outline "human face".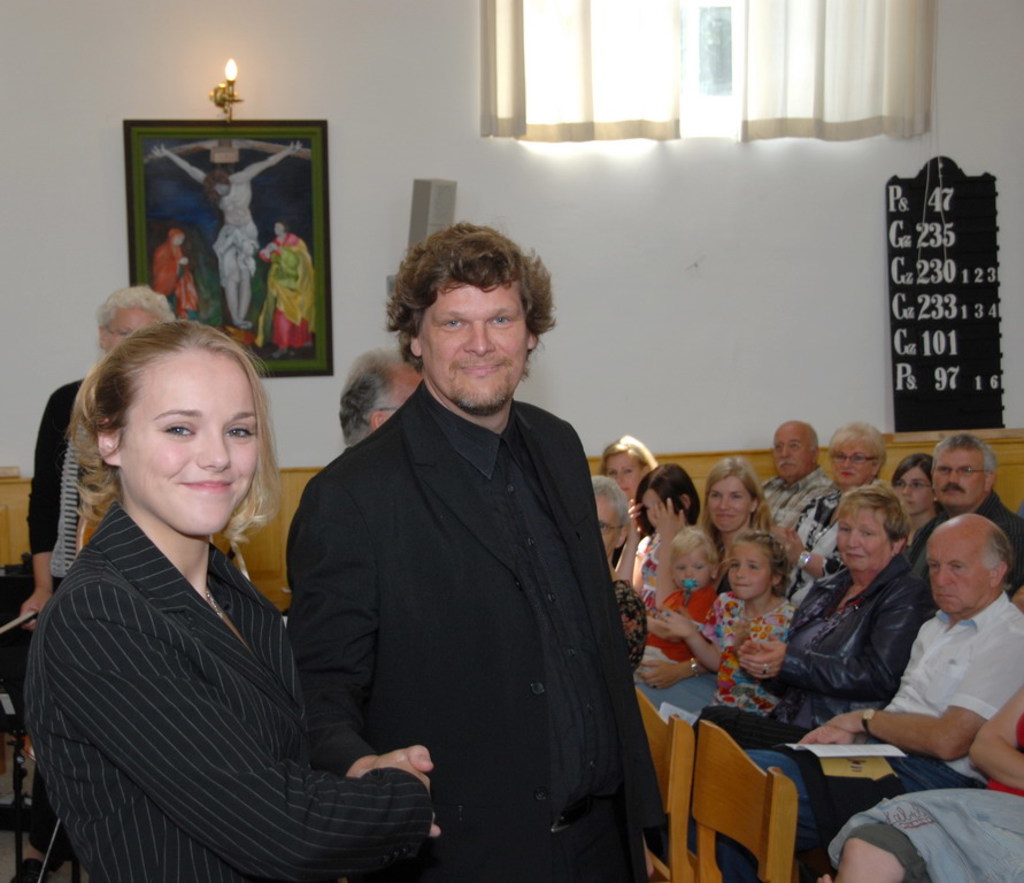
Outline: crop(771, 427, 813, 482).
